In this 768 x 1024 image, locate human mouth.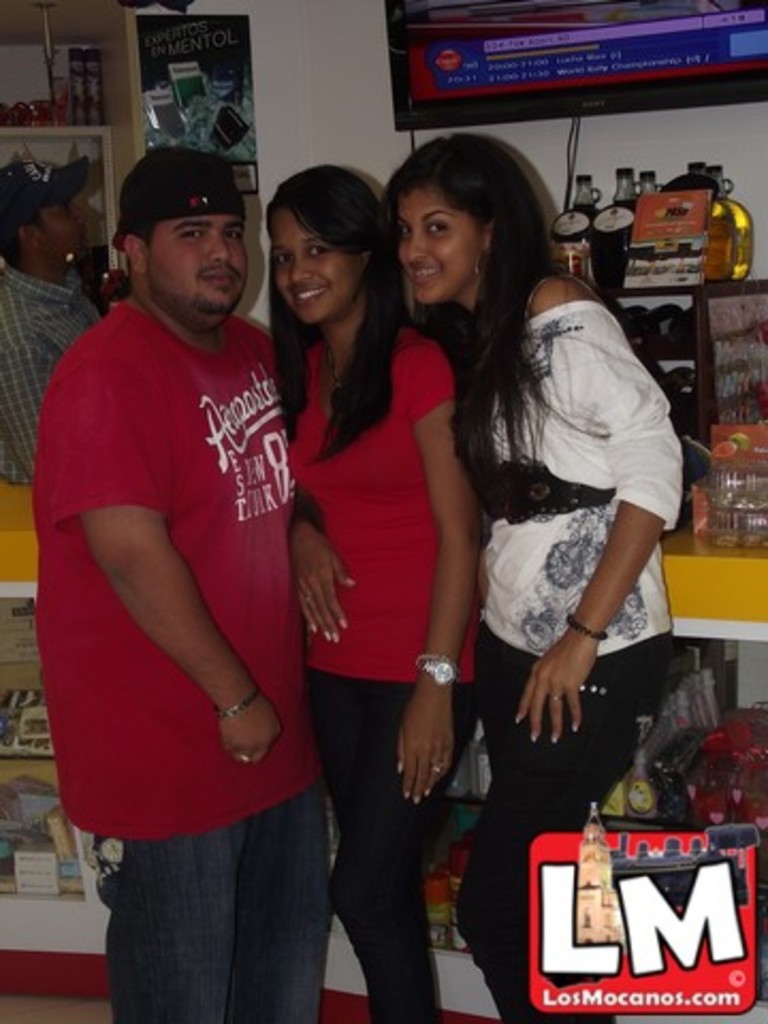
Bounding box: select_region(203, 269, 233, 288).
